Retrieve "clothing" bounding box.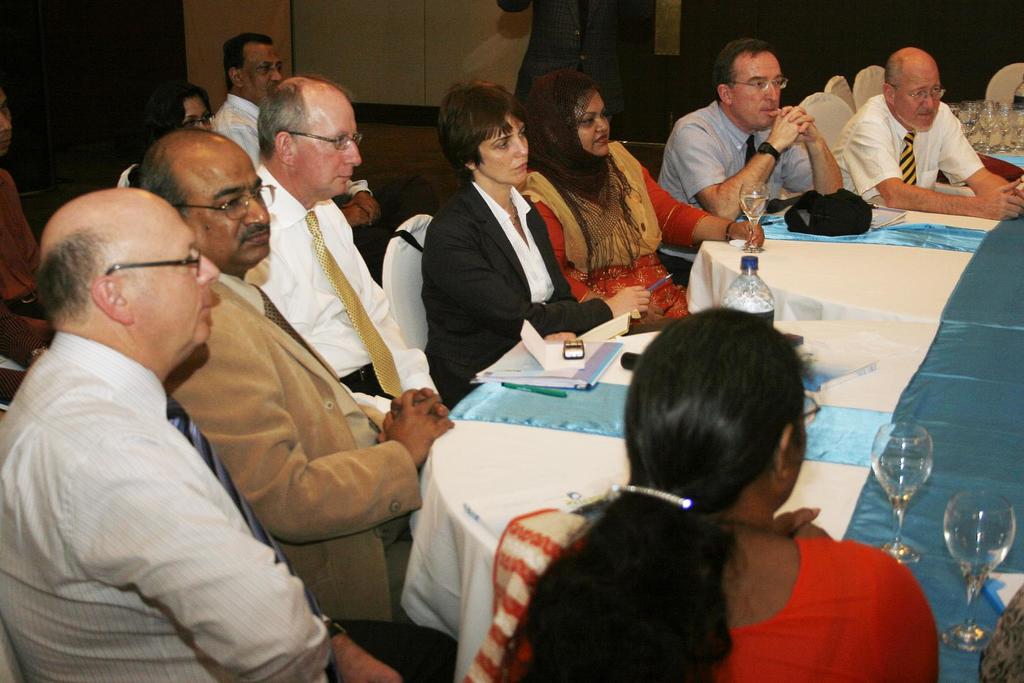
Bounding box: l=426, t=168, r=629, b=406.
